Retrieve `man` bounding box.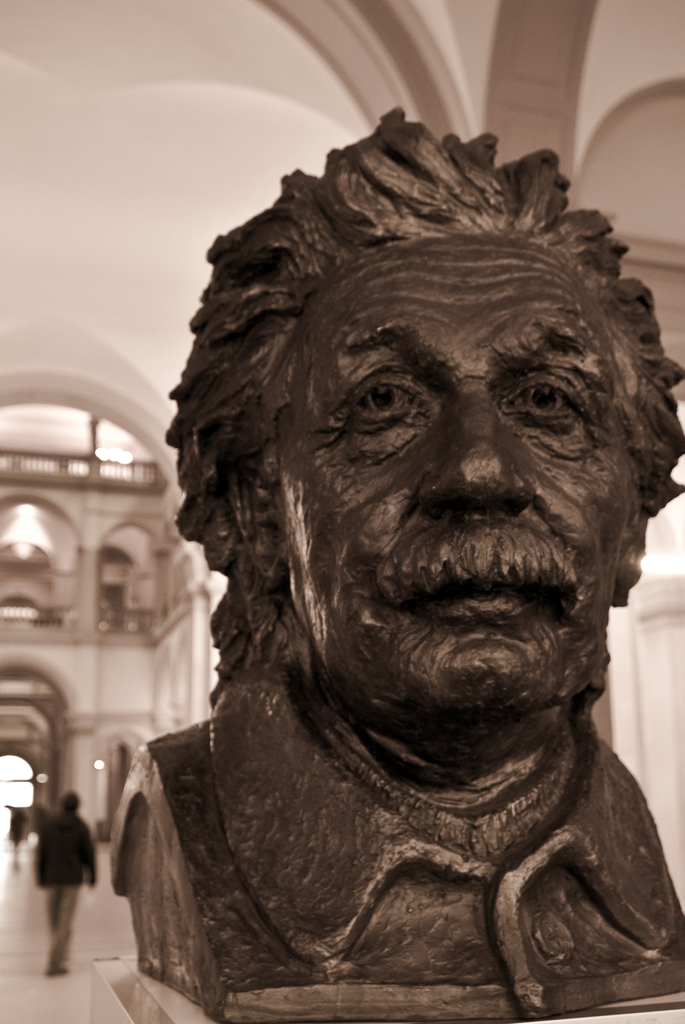
Bounding box: [10,790,91,979].
